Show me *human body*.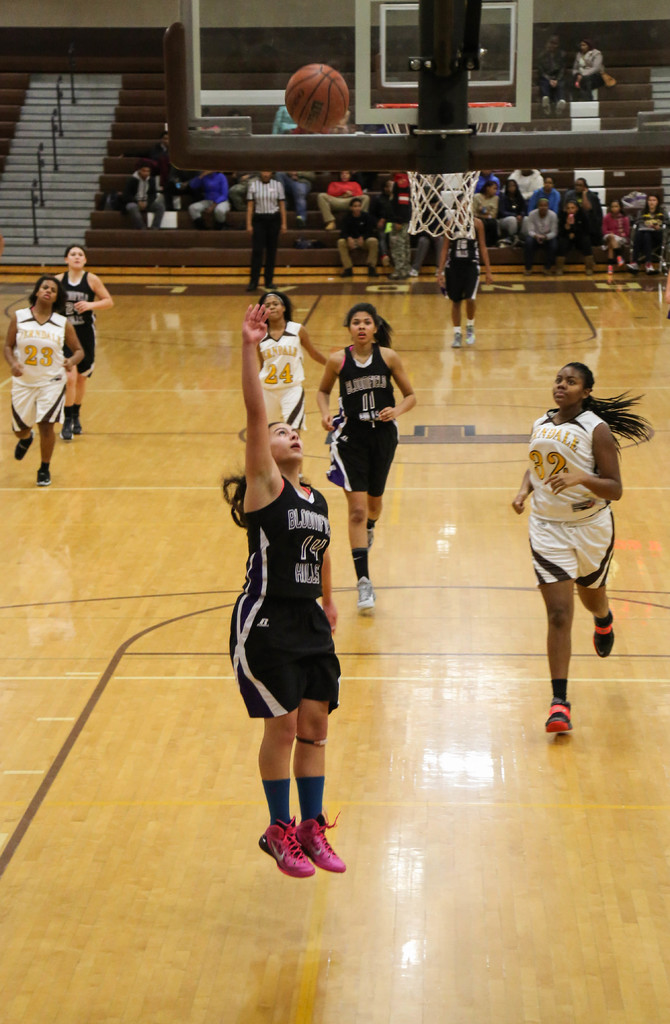
*human body* is here: x1=470, y1=184, x2=500, y2=237.
